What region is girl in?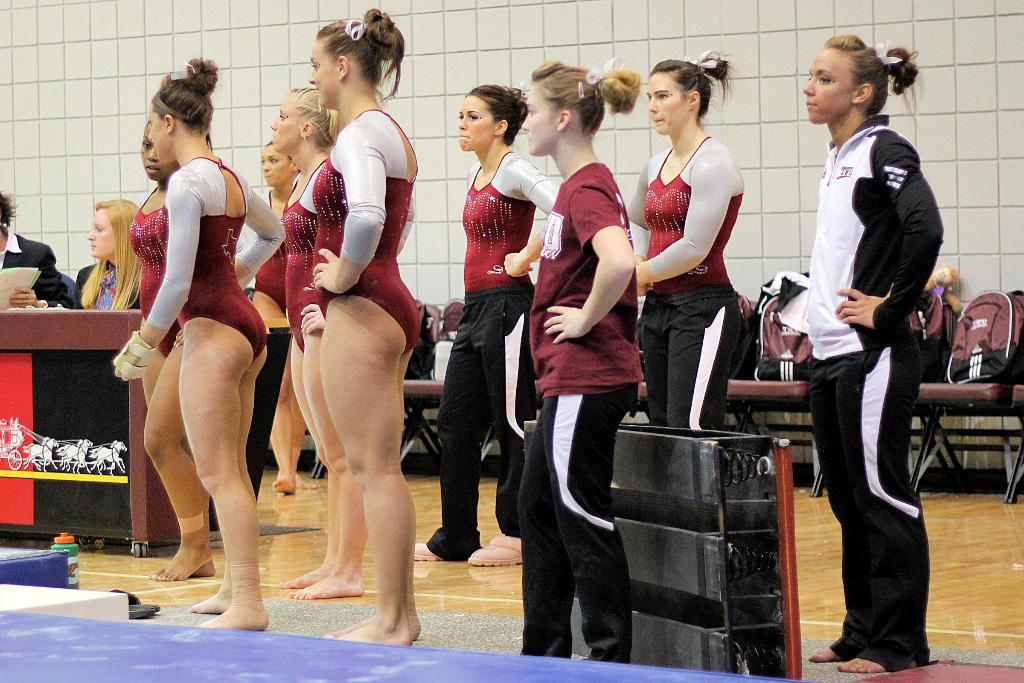
(76, 196, 144, 310).
